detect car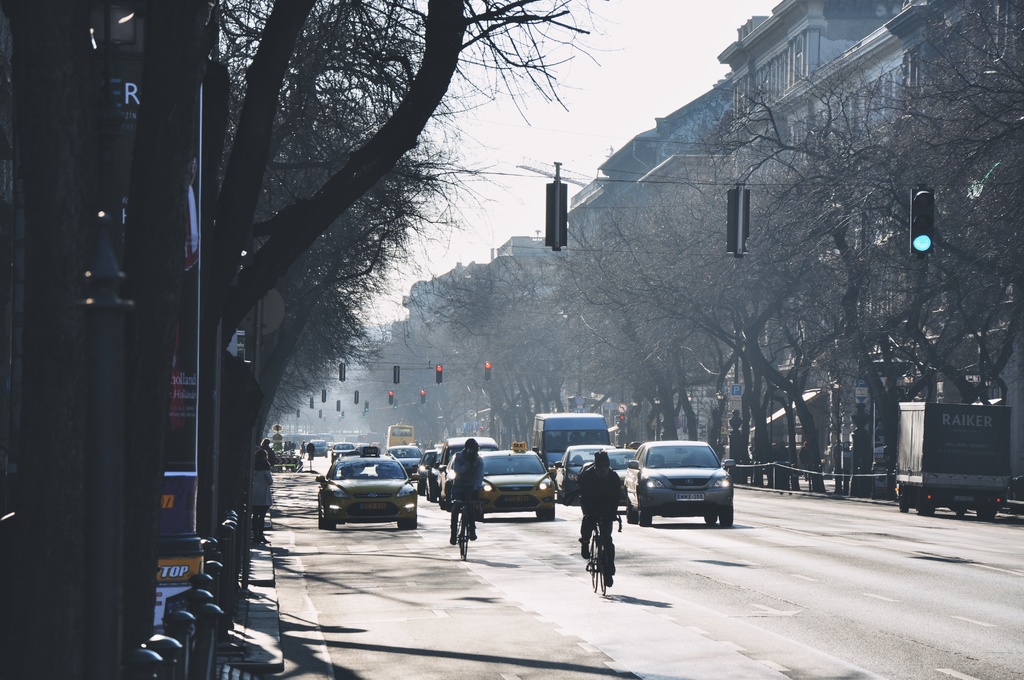
[left=408, top=442, right=424, bottom=452]
